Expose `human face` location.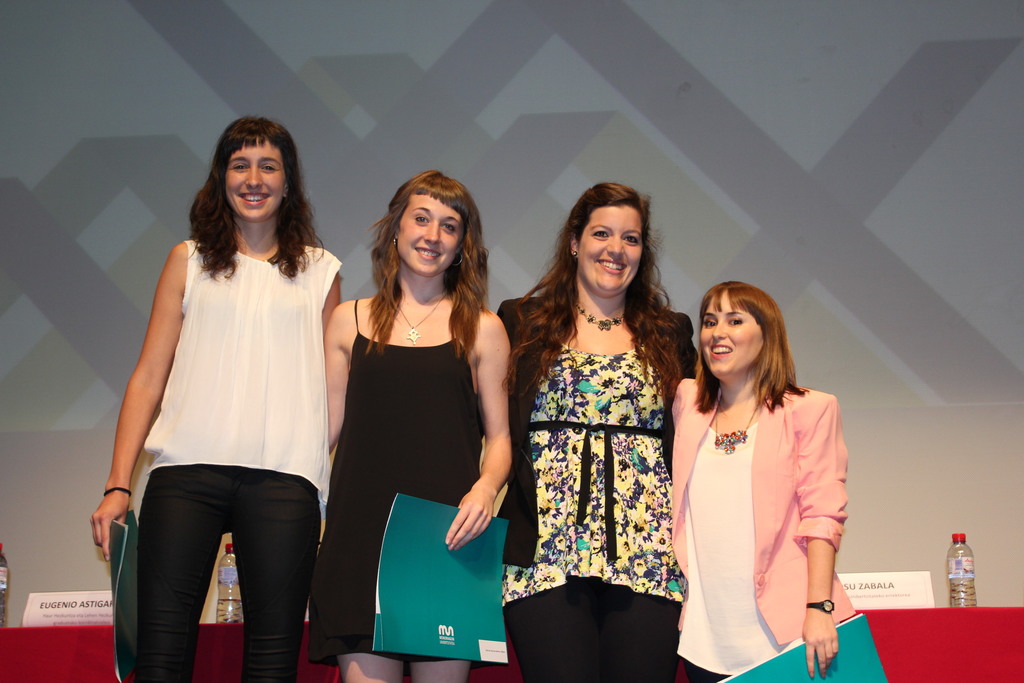
Exposed at (left=227, top=139, right=283, bottom=220).
